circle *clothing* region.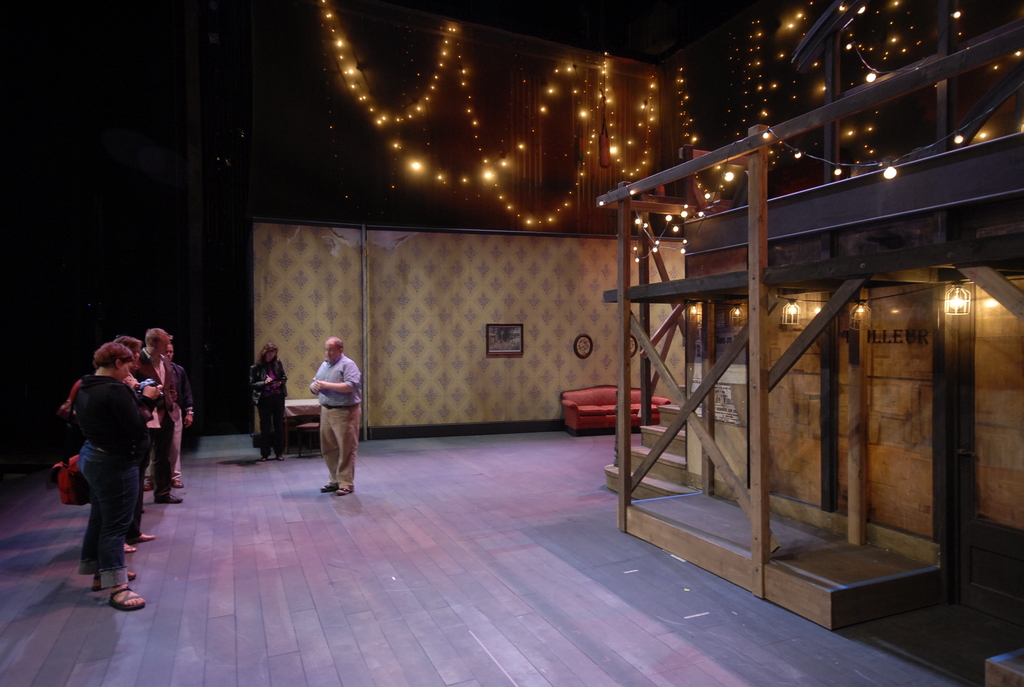
Region: [248, 359, 286, 454].
